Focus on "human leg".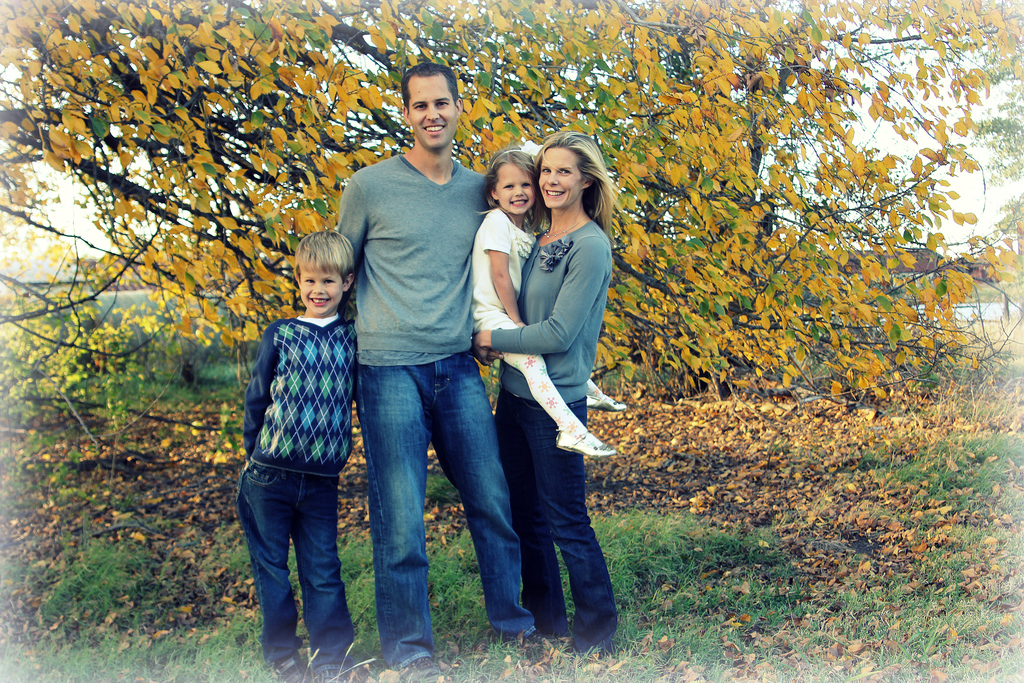
Focused at {"x1": 428, "y1": 352, "x2": 554, "y2": 645}.
